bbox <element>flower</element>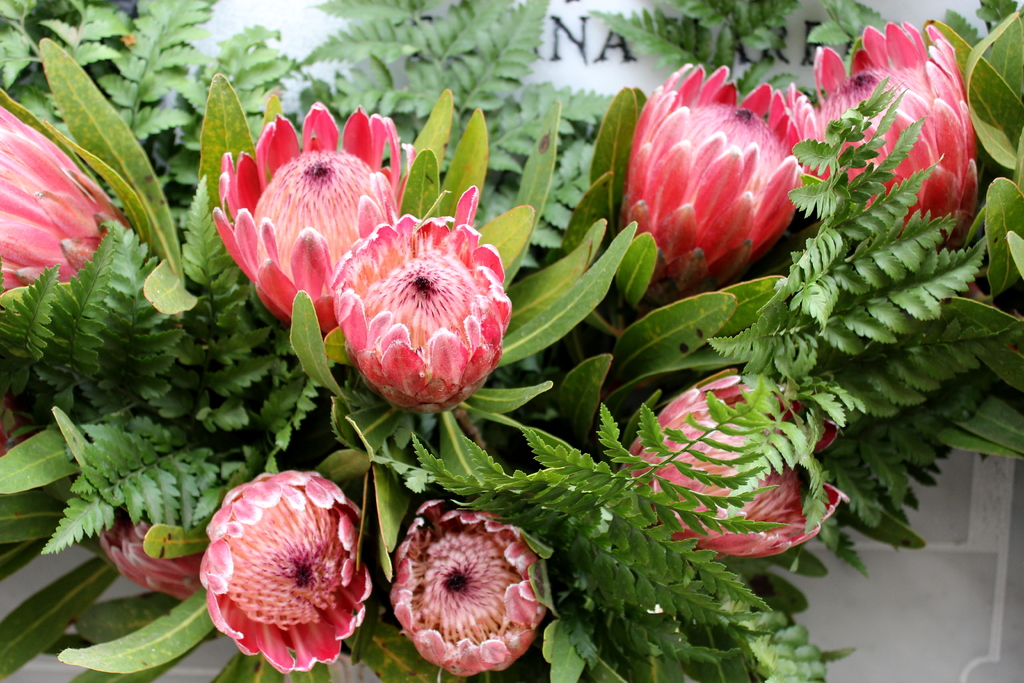
(627,362,845,570)
